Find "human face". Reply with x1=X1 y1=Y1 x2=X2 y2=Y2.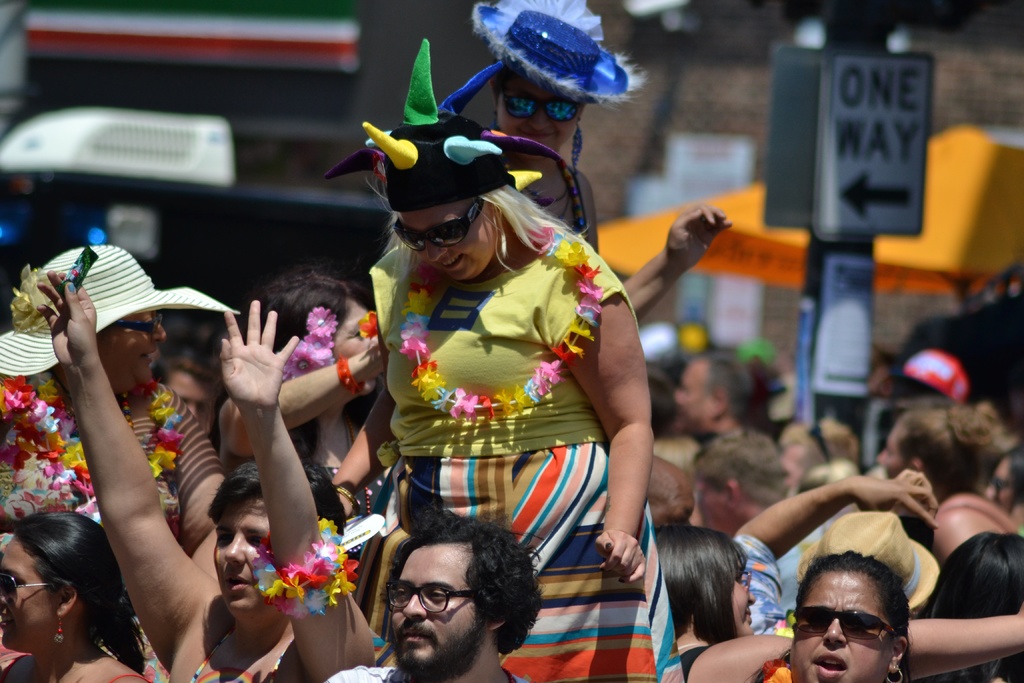
x1=880 y1=420 x2=904 y2=470.
